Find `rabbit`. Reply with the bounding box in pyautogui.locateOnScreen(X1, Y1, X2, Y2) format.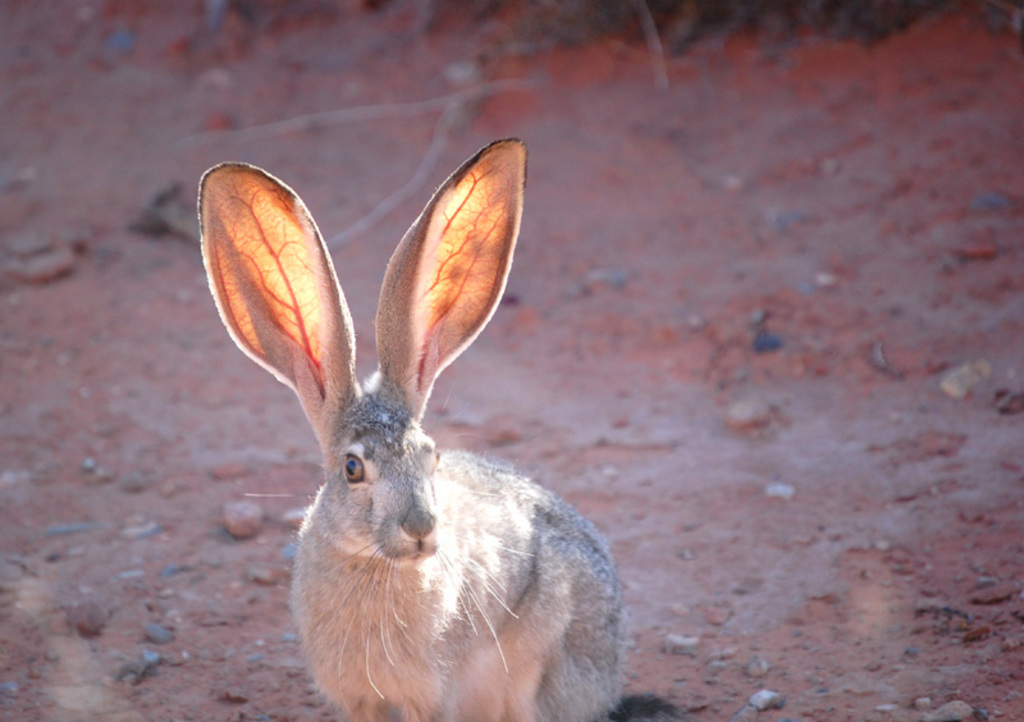
pyautogui.locateOnScreen(197, 137, 632, 721).
